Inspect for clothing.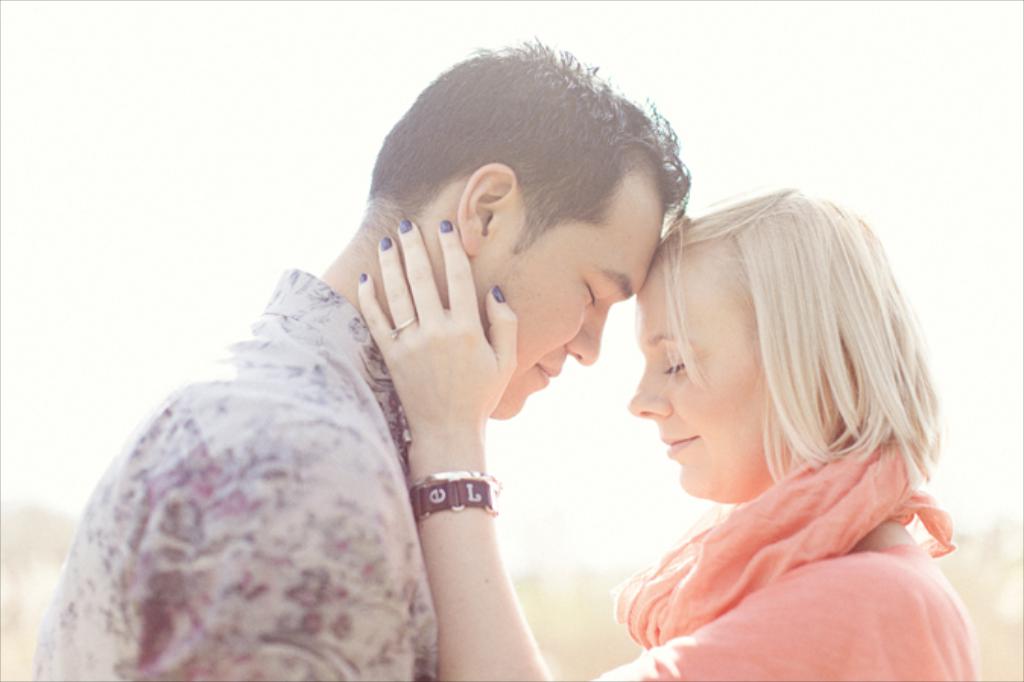
Inspection: 585:360:978:667.
